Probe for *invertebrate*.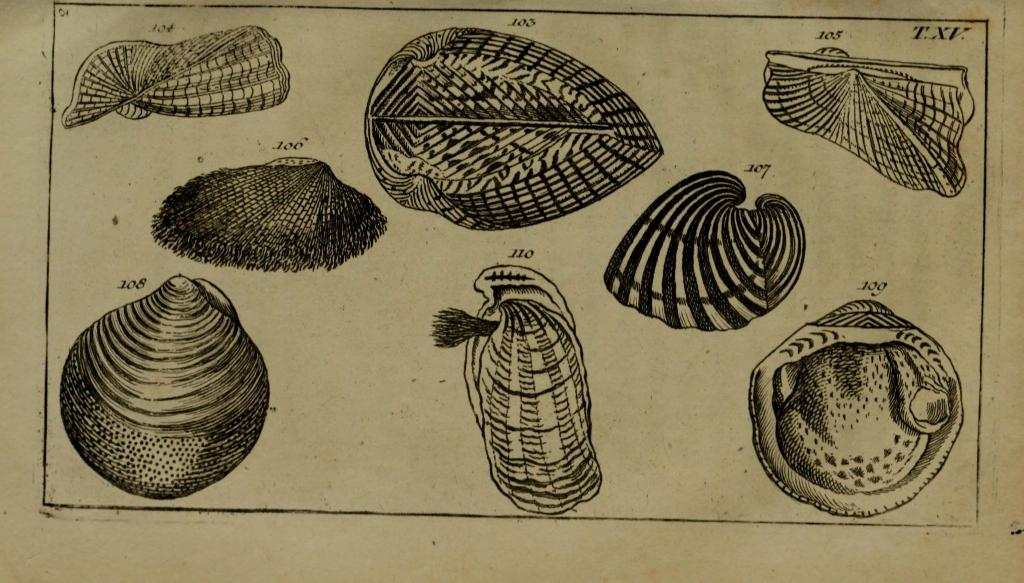
Probe result: 431, 264, 601, 513.
